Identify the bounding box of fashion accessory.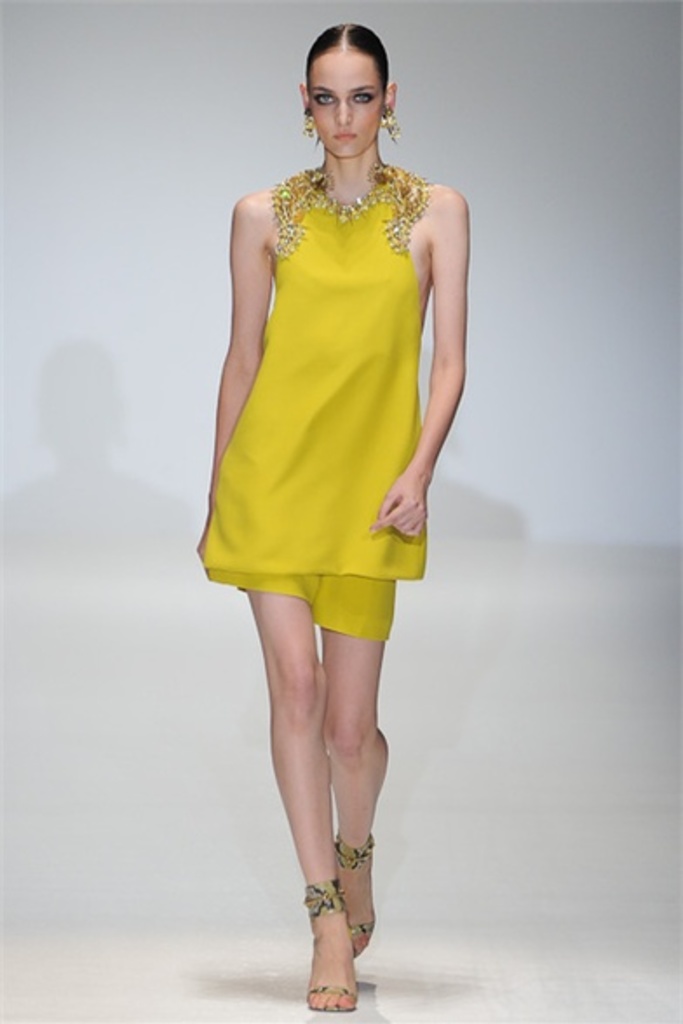
(331,834,373,954).
